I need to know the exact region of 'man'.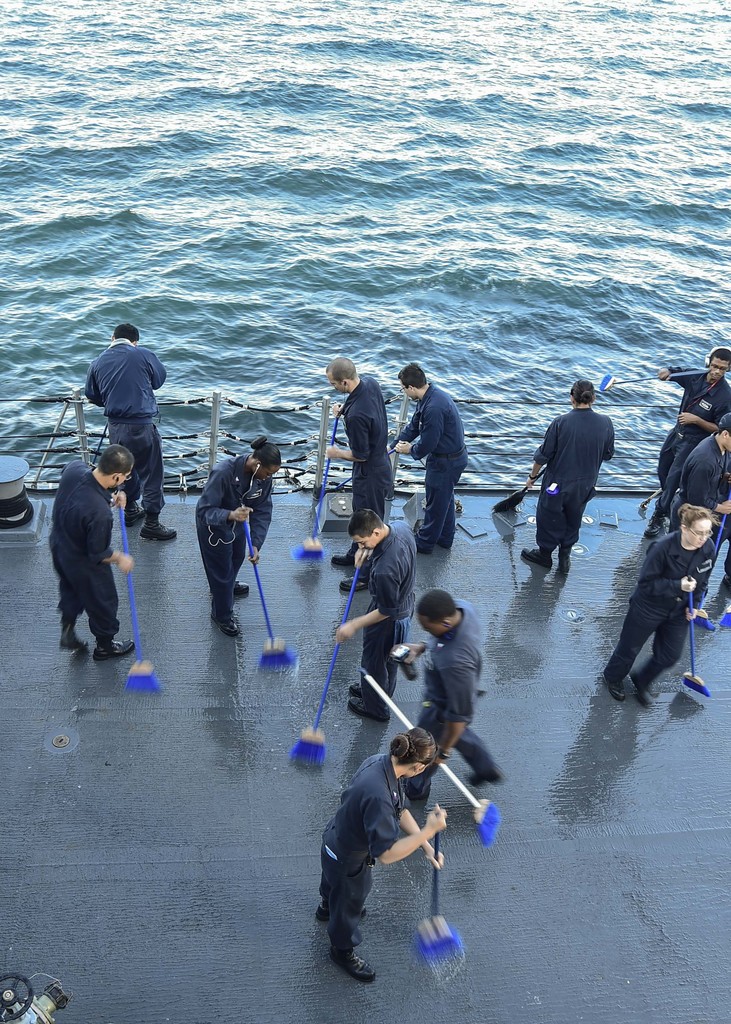
Region: Rect(332, 504, 419, 723).
